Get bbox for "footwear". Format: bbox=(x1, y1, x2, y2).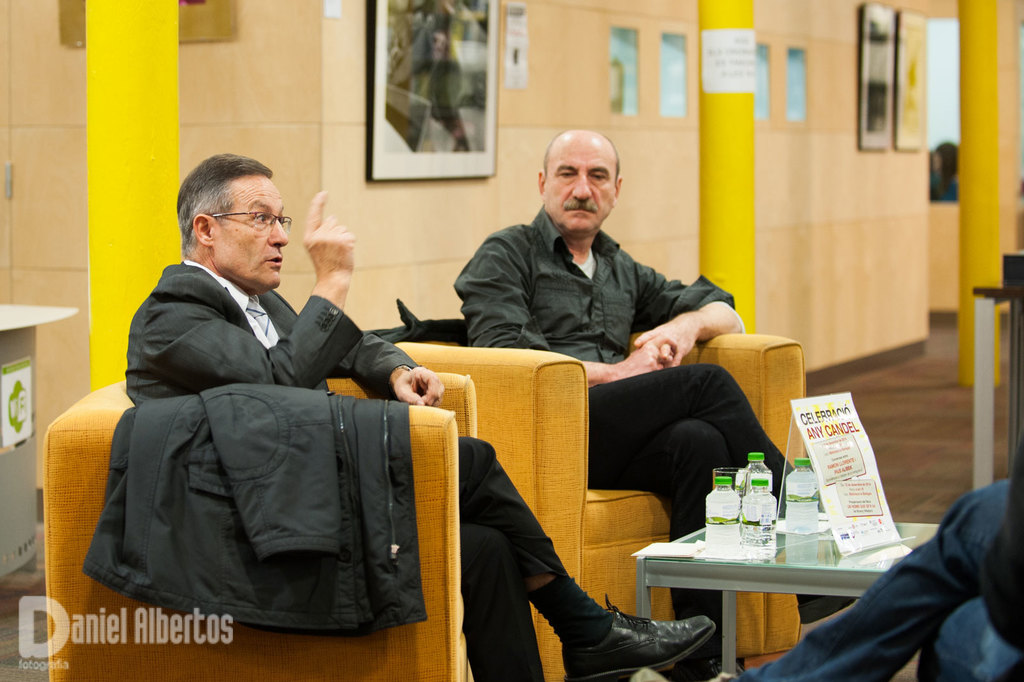
bbox=(564, 594, 716, 681).
